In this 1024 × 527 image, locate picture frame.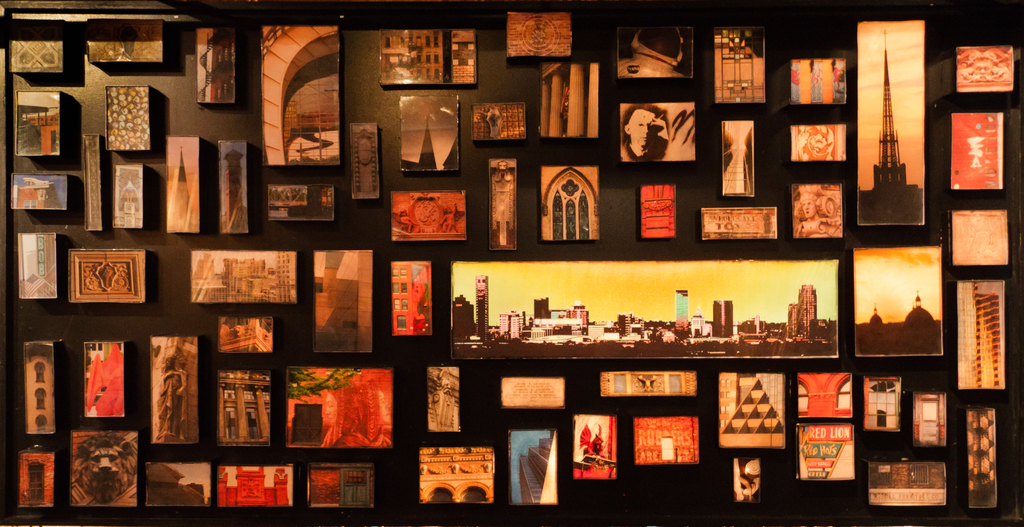
Bounding box: [x1=793, y1=366, x2=856, y2=419].
